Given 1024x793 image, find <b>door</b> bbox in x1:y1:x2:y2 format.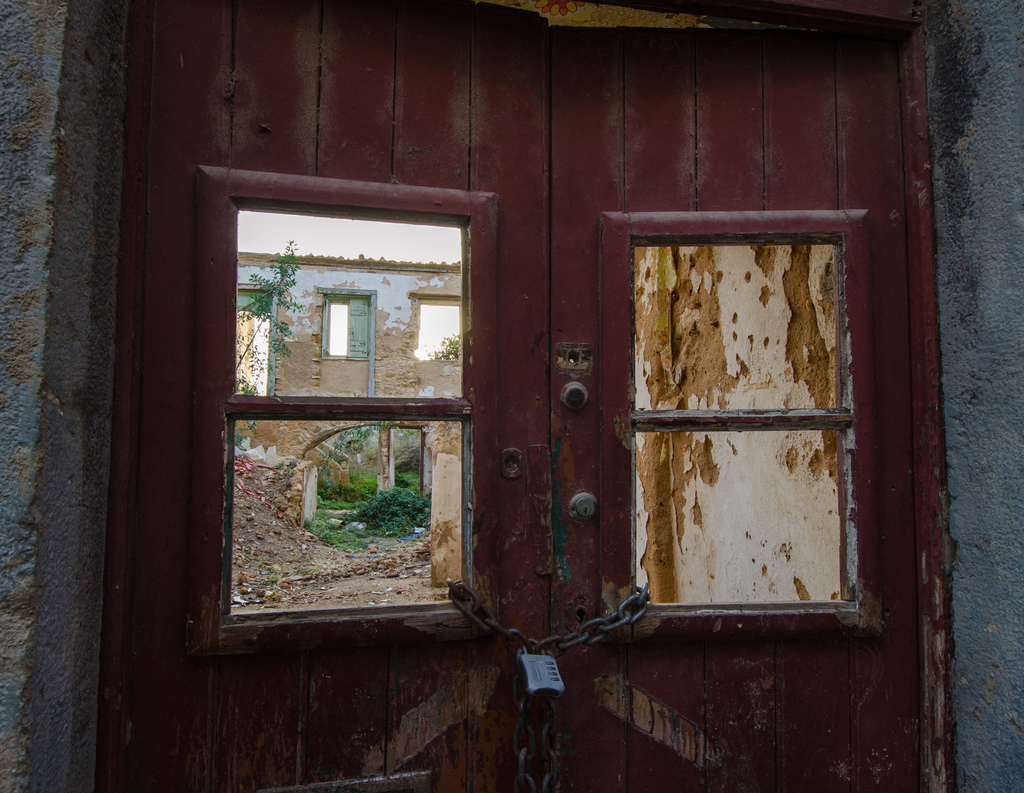
548:33:928:789.
